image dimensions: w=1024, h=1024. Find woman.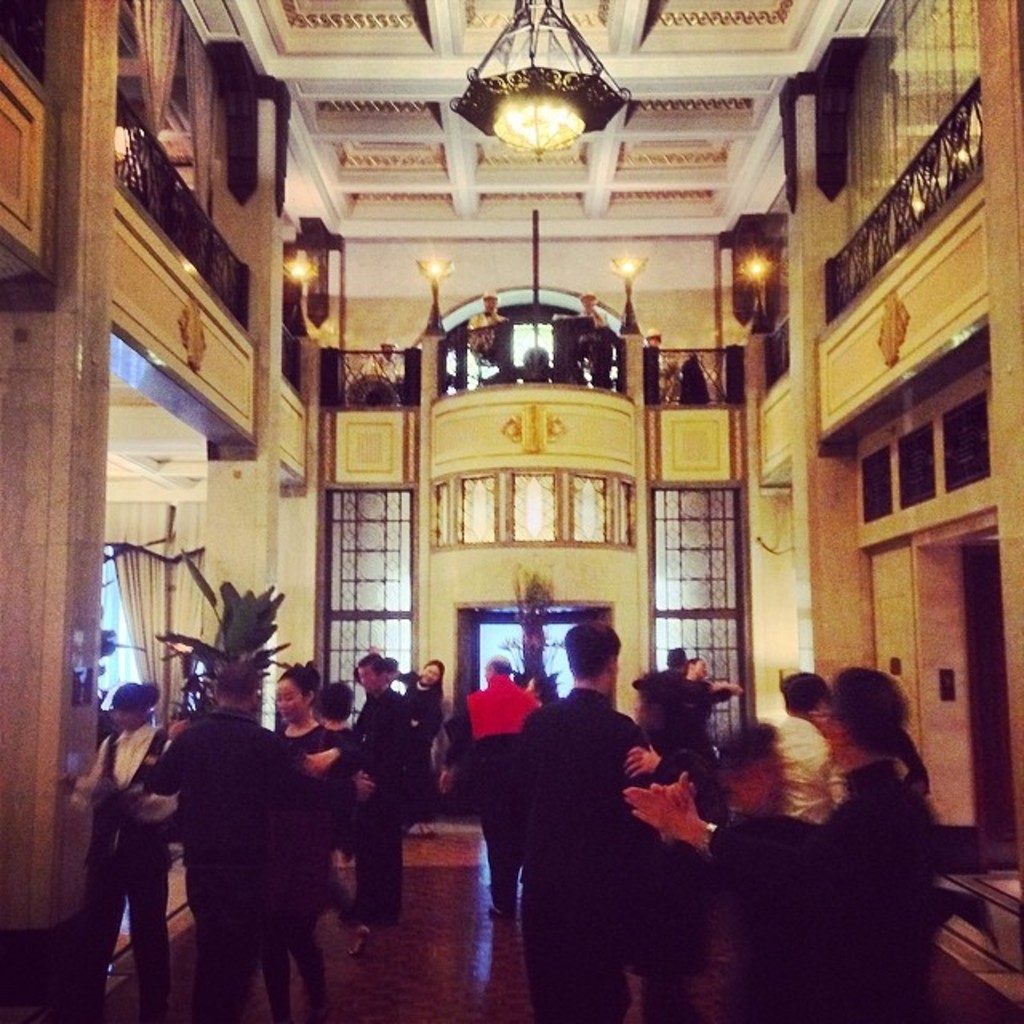
683 653 738 704.
